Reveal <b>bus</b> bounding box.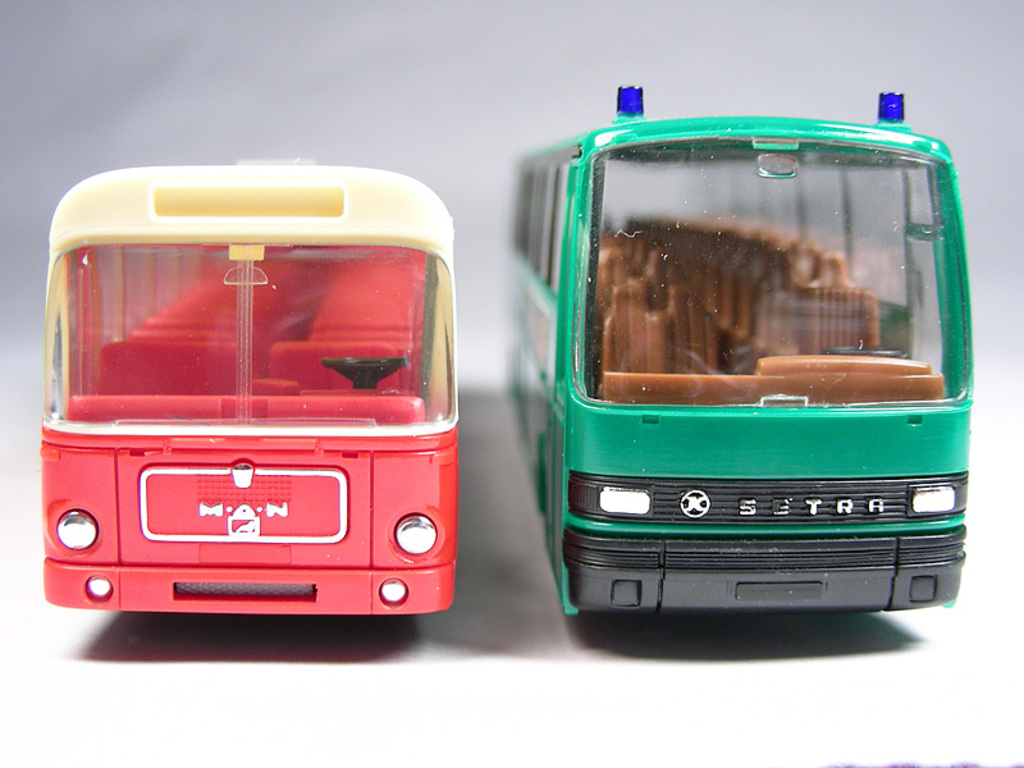
Revealed: 44 152 461 618.
